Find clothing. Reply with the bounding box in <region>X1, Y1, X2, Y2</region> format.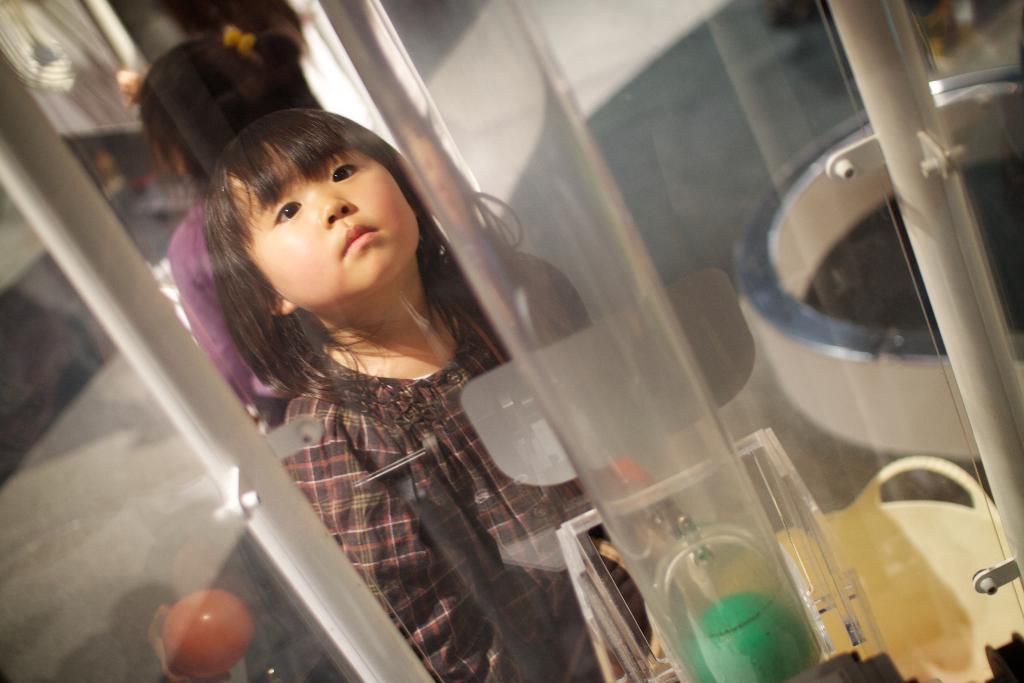
<region>170, 179, 278, 415</region>.
